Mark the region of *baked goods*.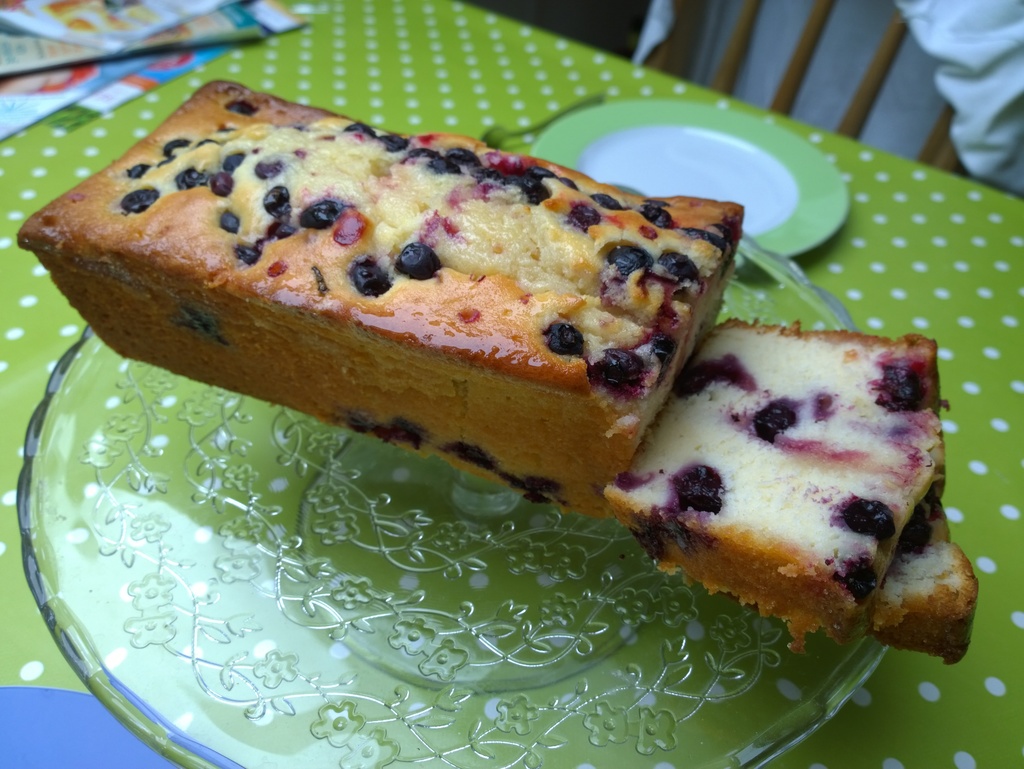
Region: (x1=16, y1=80, x2=745, y2=484).
